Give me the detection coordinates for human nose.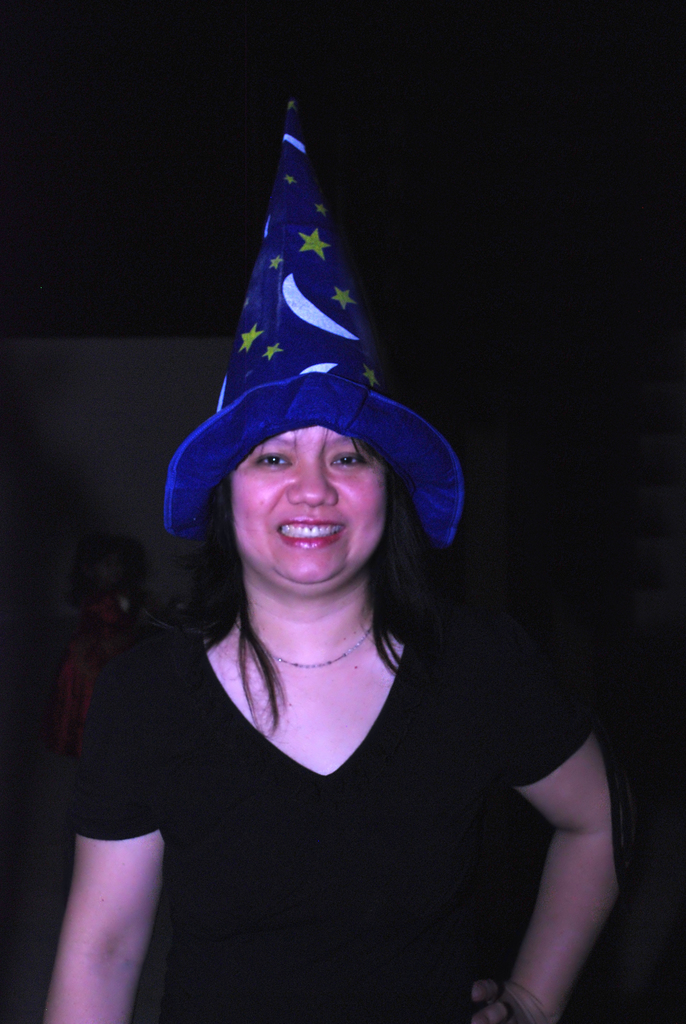
x1=287, y1=454, x2=339, y2=505.
